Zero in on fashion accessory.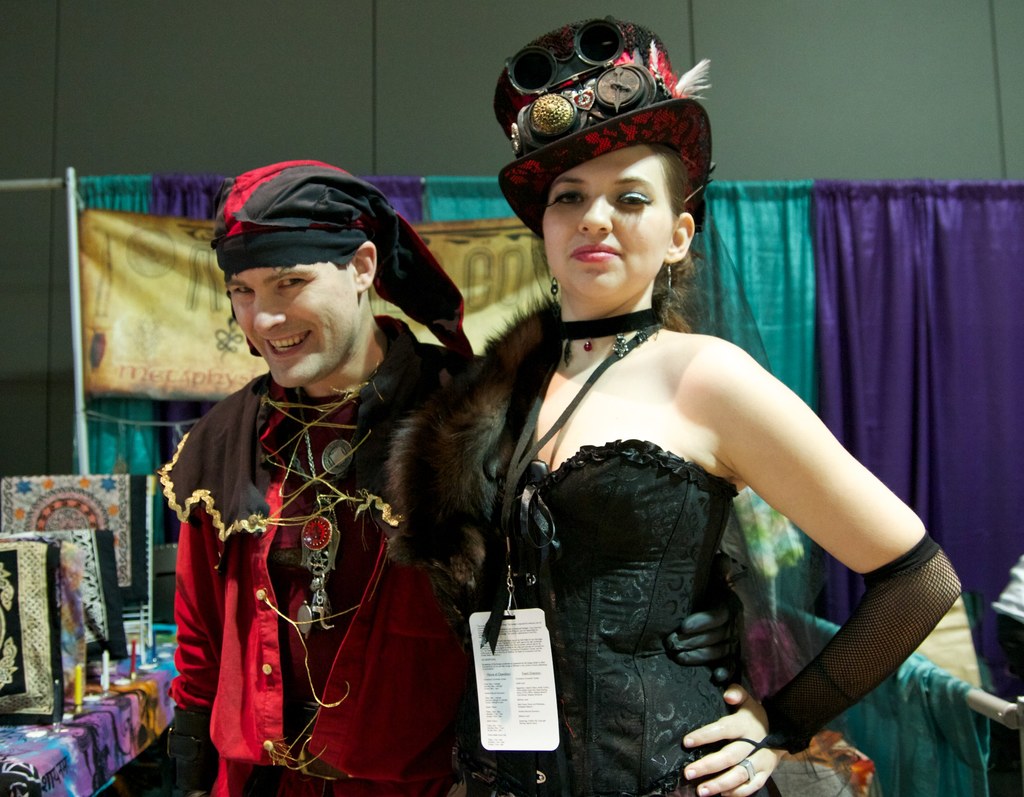
Zeroed in: bbox=(558, 310, 664, 363).
